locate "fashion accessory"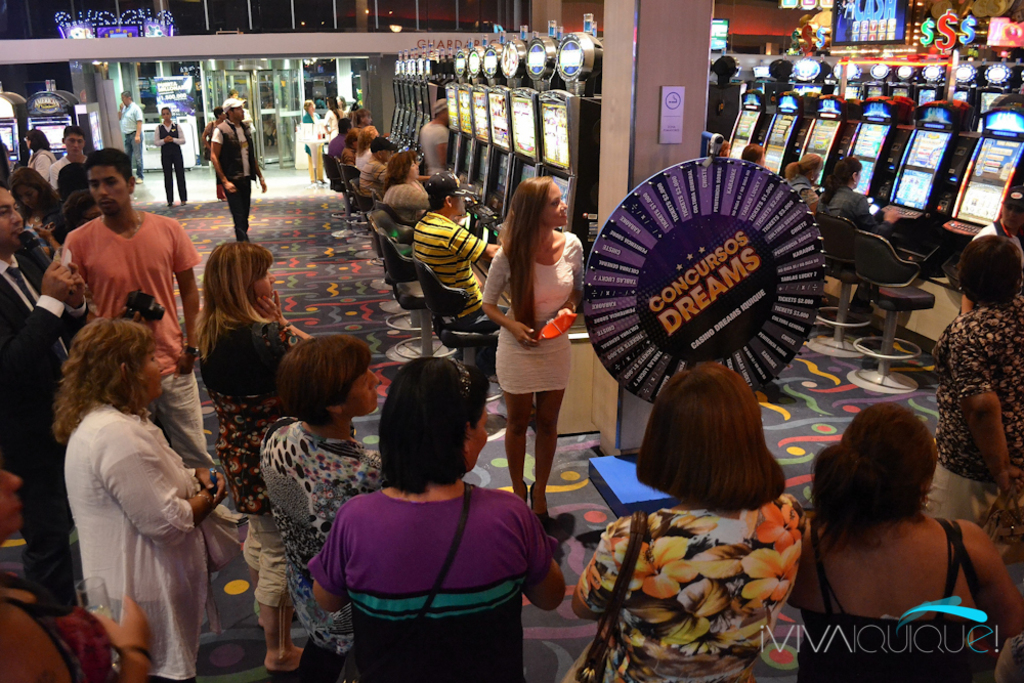
522/341/532/350
